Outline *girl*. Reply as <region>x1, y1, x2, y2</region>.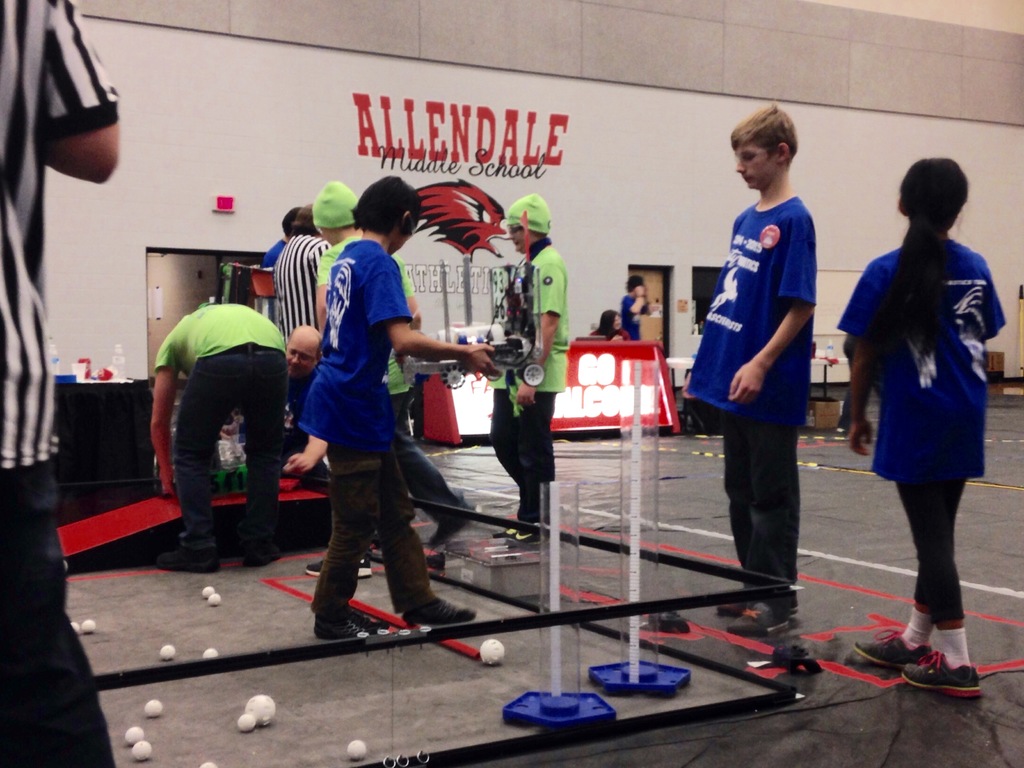
<region>299, 178, 497, 642</region>.
